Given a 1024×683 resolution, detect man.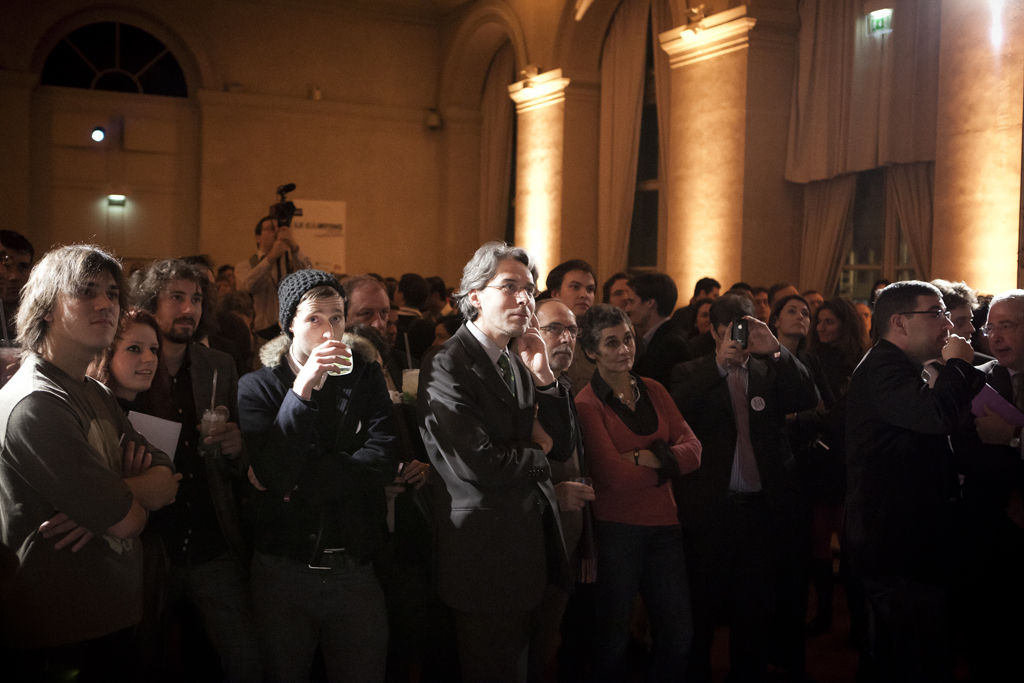
crop(122, 259, 246, 545).
